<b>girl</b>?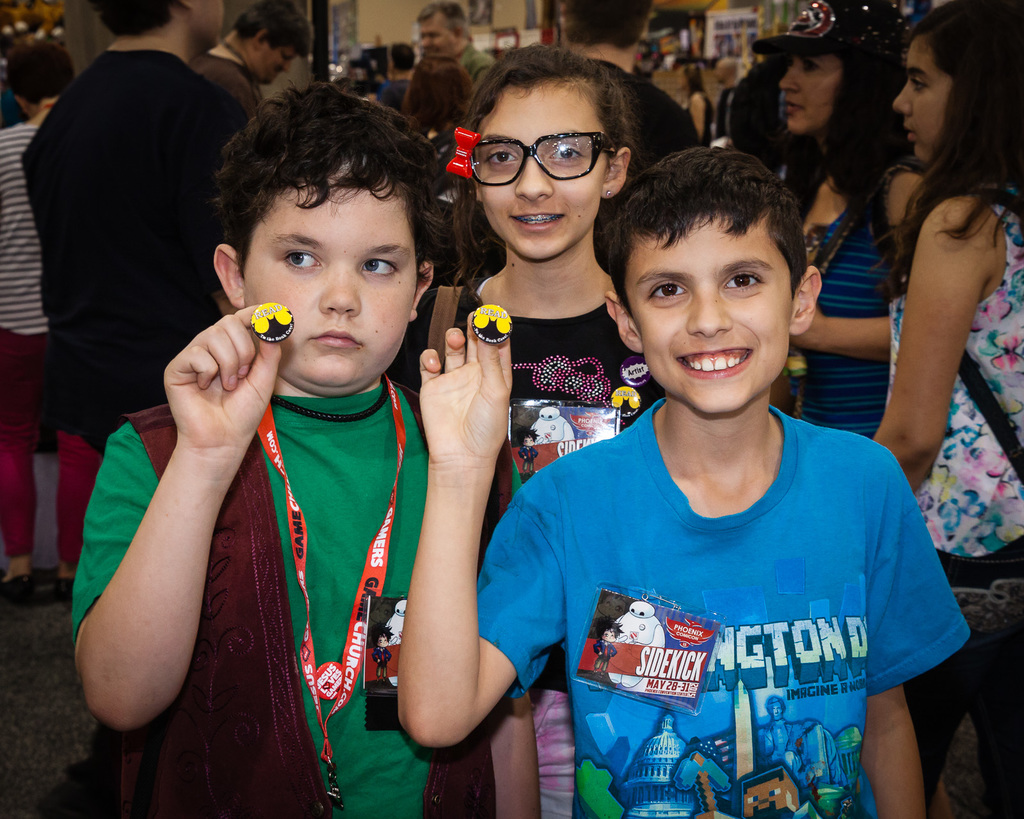
(left=388, top=56, right=683, bottom=818)
